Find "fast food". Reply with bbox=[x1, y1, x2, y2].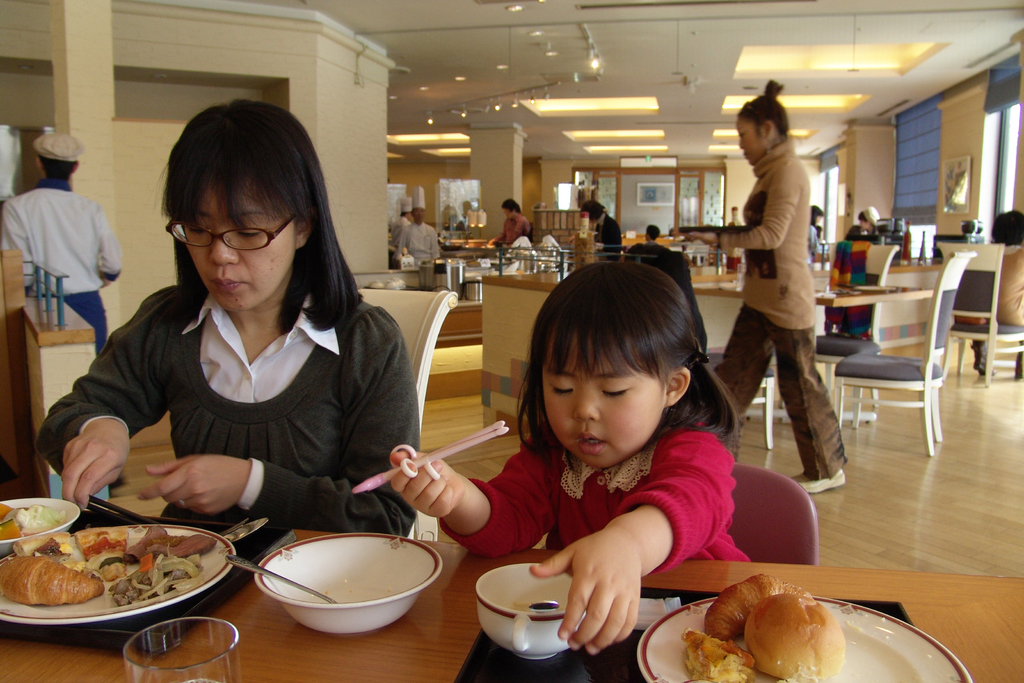
bbox=[63, 522, 132, 587].
